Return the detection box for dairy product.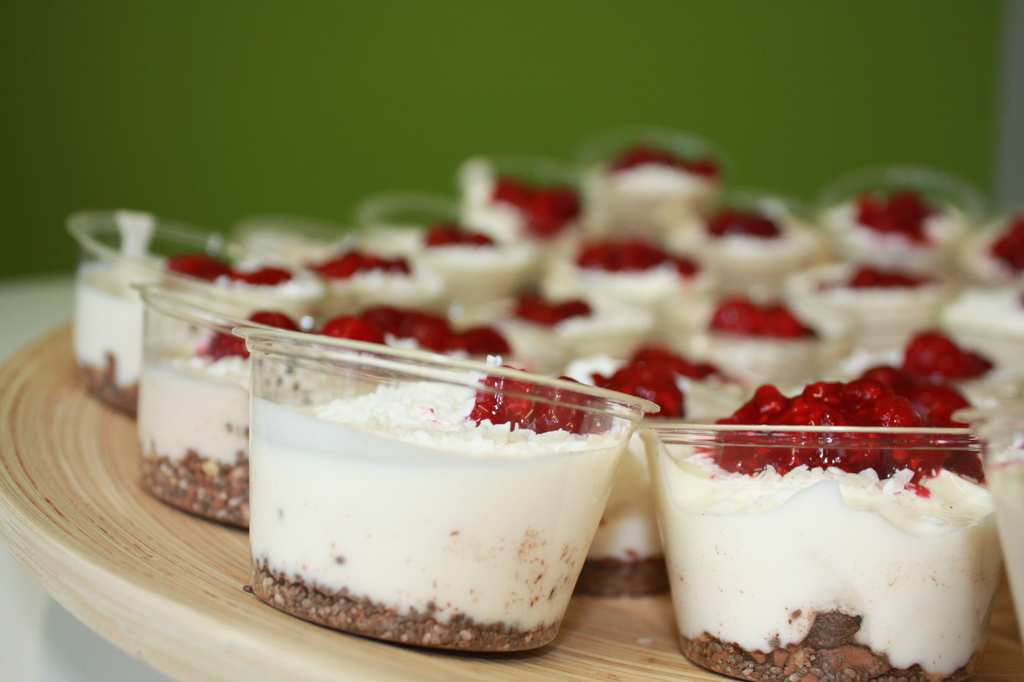
x1=932 y1=288 x2=1016 y2=384.
